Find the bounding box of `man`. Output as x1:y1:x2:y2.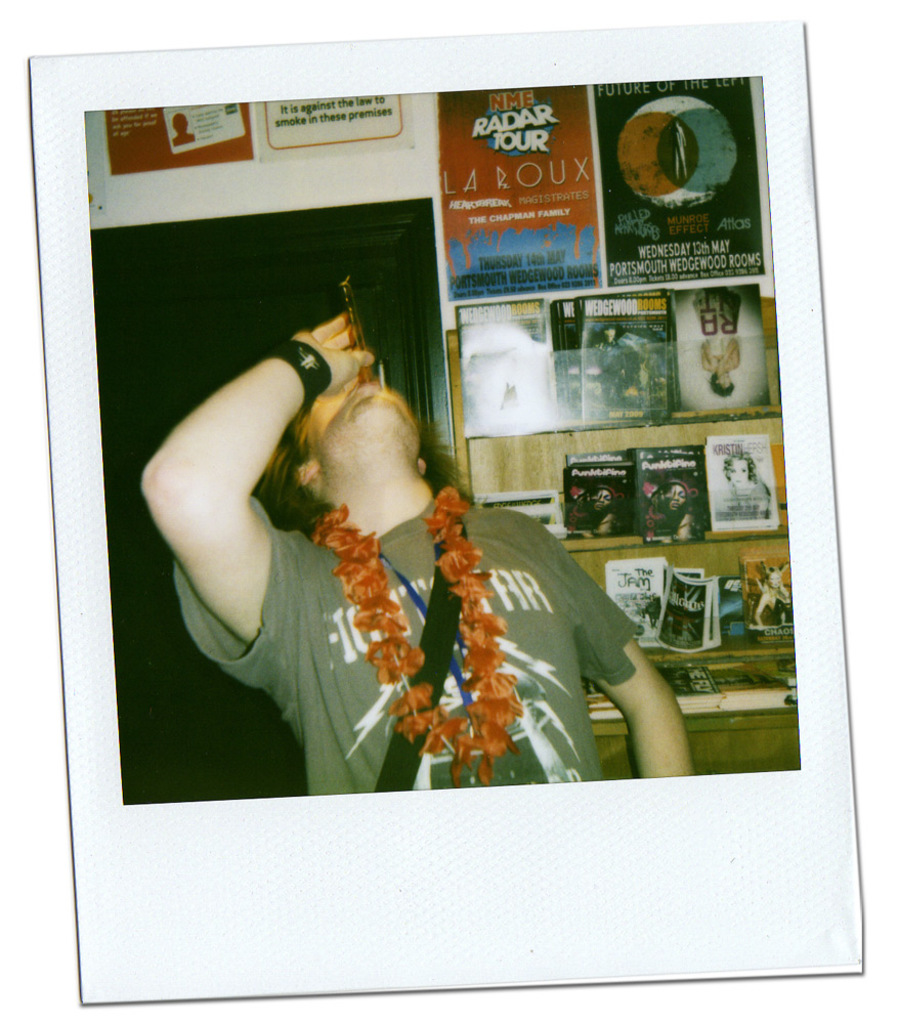
688:291:739:400.
